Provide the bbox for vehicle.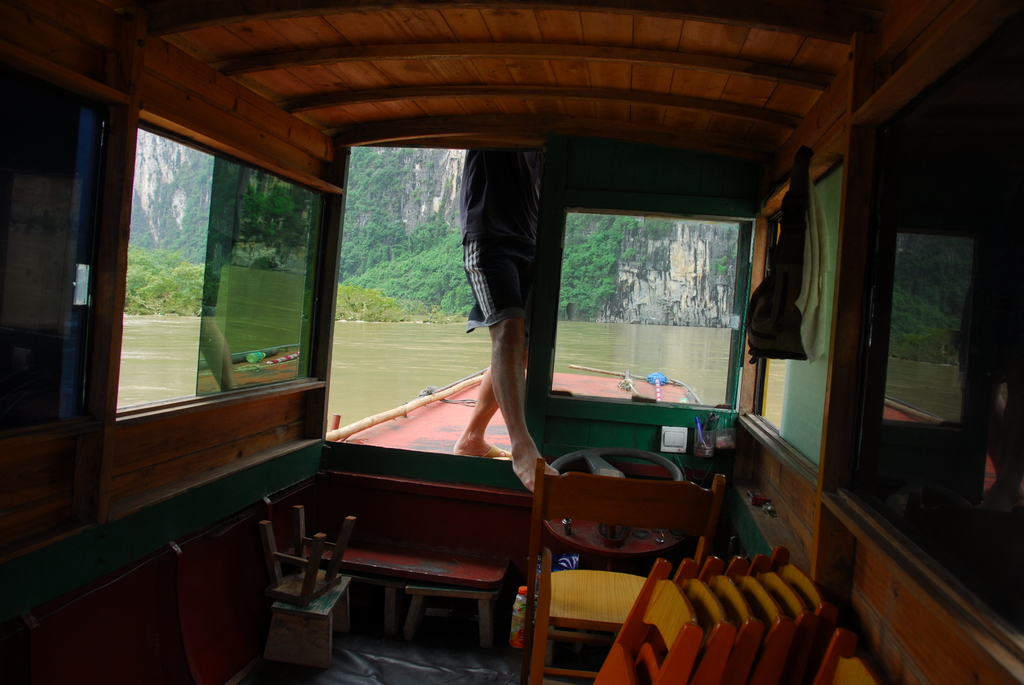
left=0, top=0, right=1023, bottom=684.
